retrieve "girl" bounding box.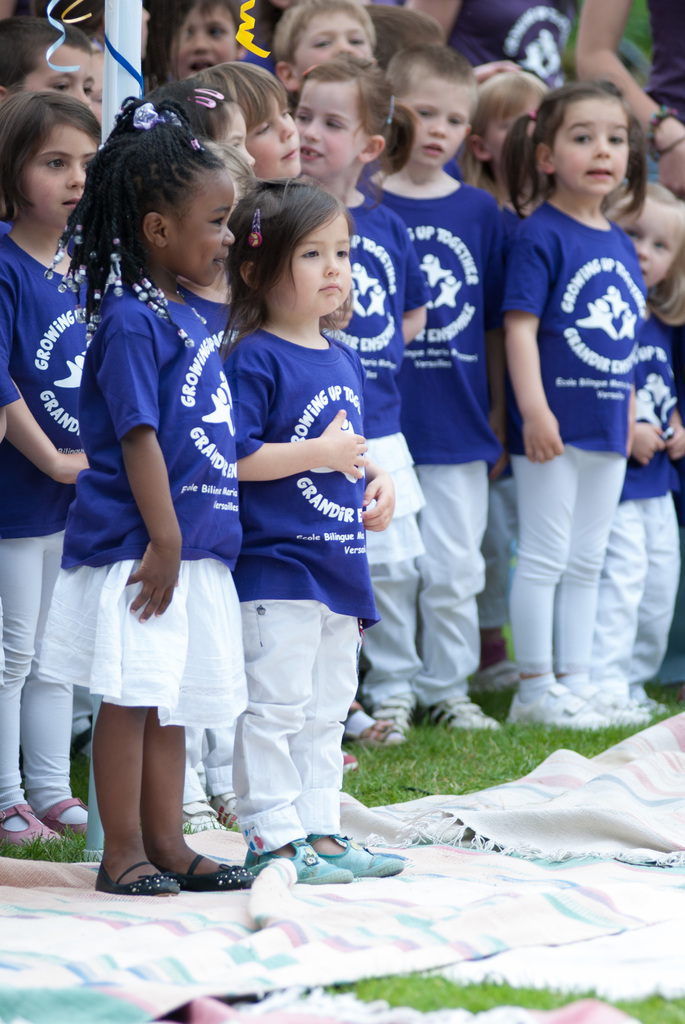
Bounding box: x1=503, y1=77, x2=649, y2=723.
